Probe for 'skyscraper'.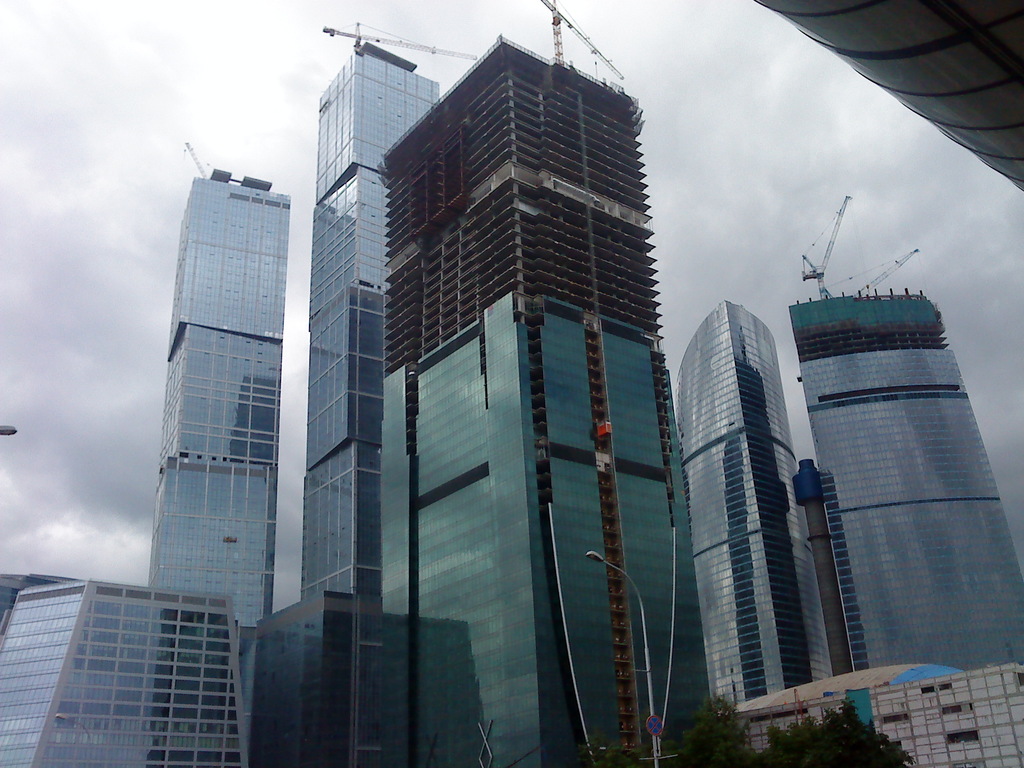
Probe result: bbox=(378, 31, 703, 767).
